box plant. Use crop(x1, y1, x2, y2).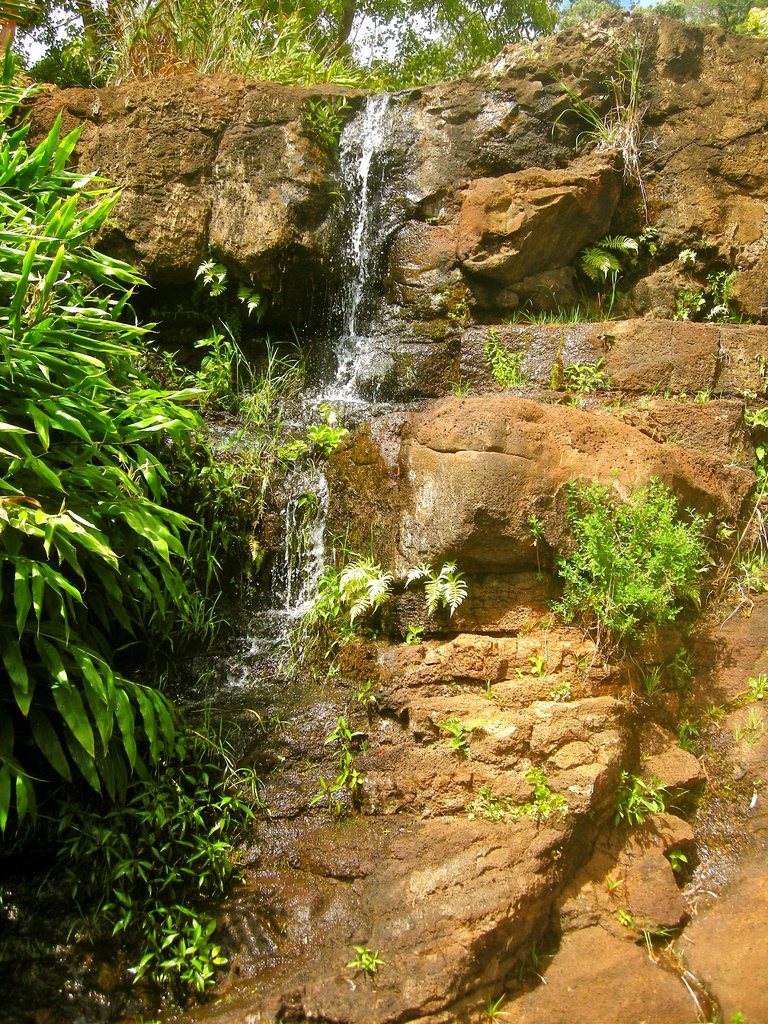
crop(735, 6, 767, 39).
